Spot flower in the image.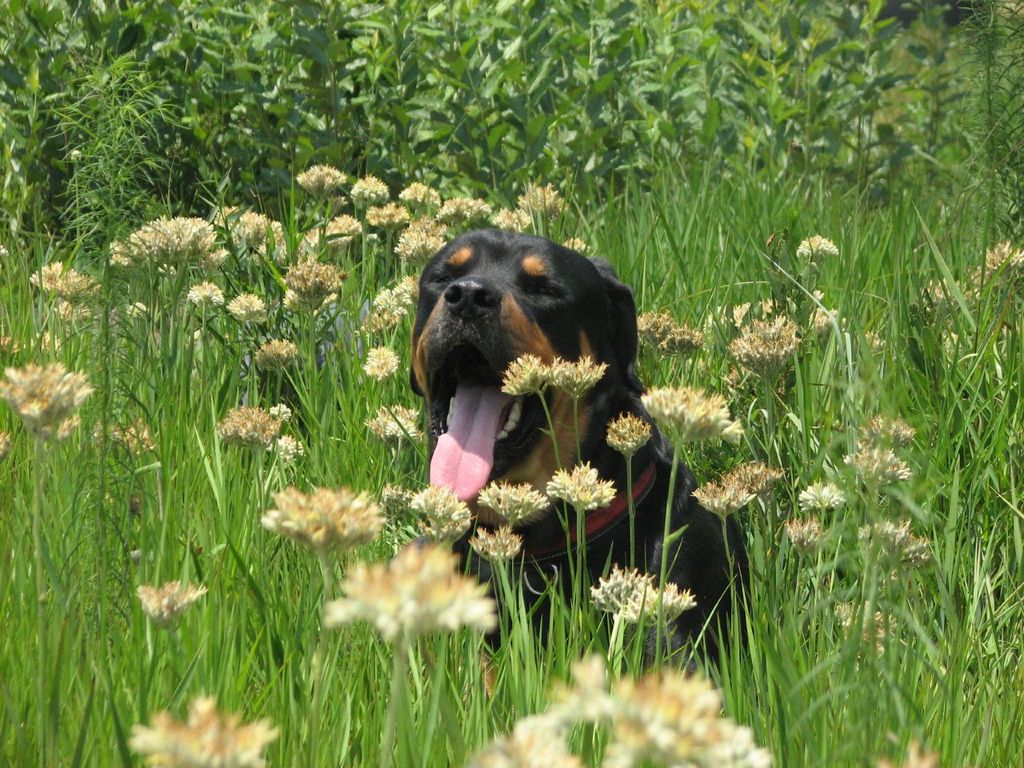
flower found at 470,662,765,767.
